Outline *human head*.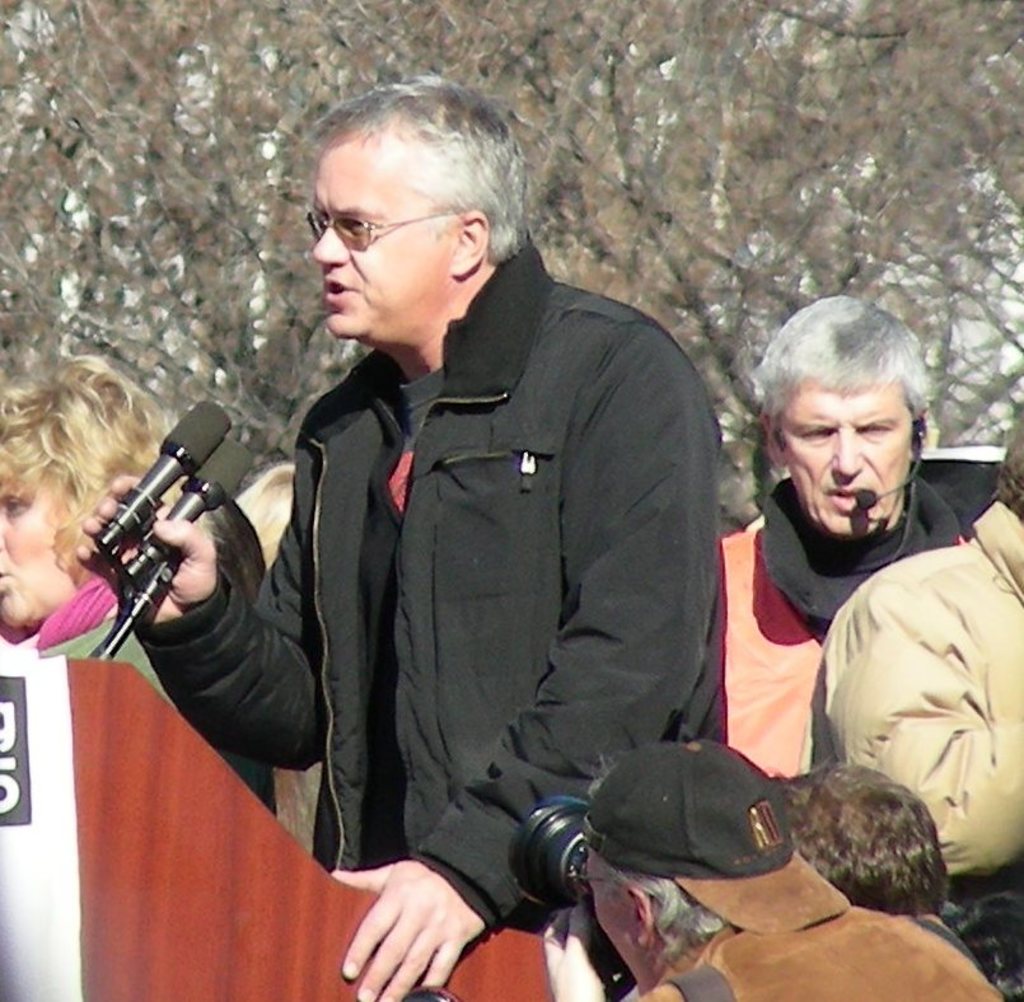
Outline: bbox(0, 351, 167, 631).
